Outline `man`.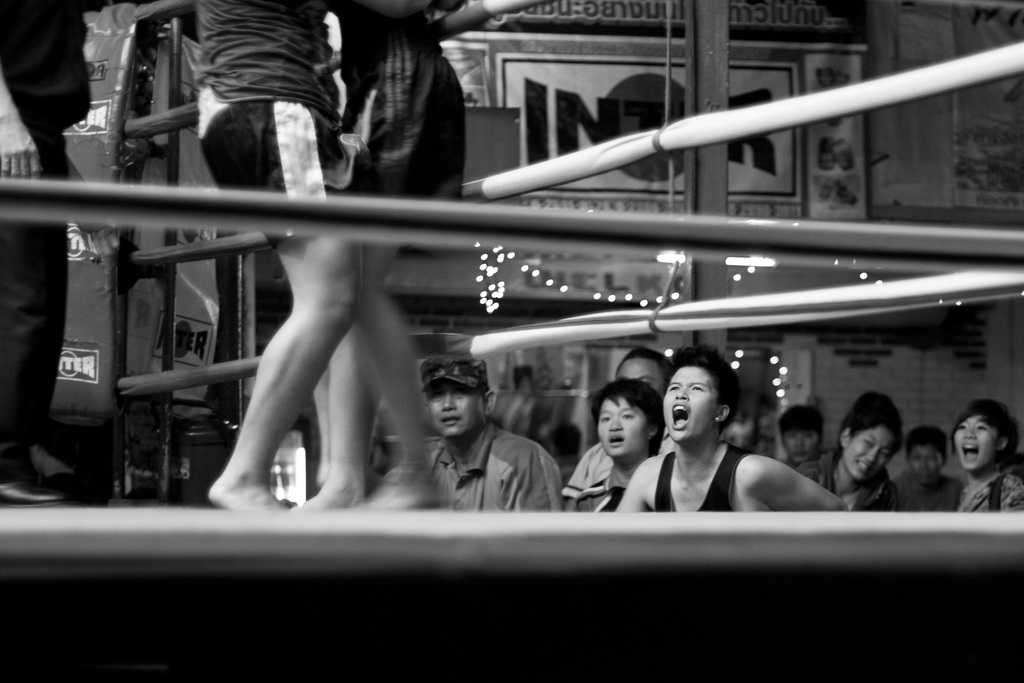
Outline: x1=897 y1=430 x2=966 y2=516.
